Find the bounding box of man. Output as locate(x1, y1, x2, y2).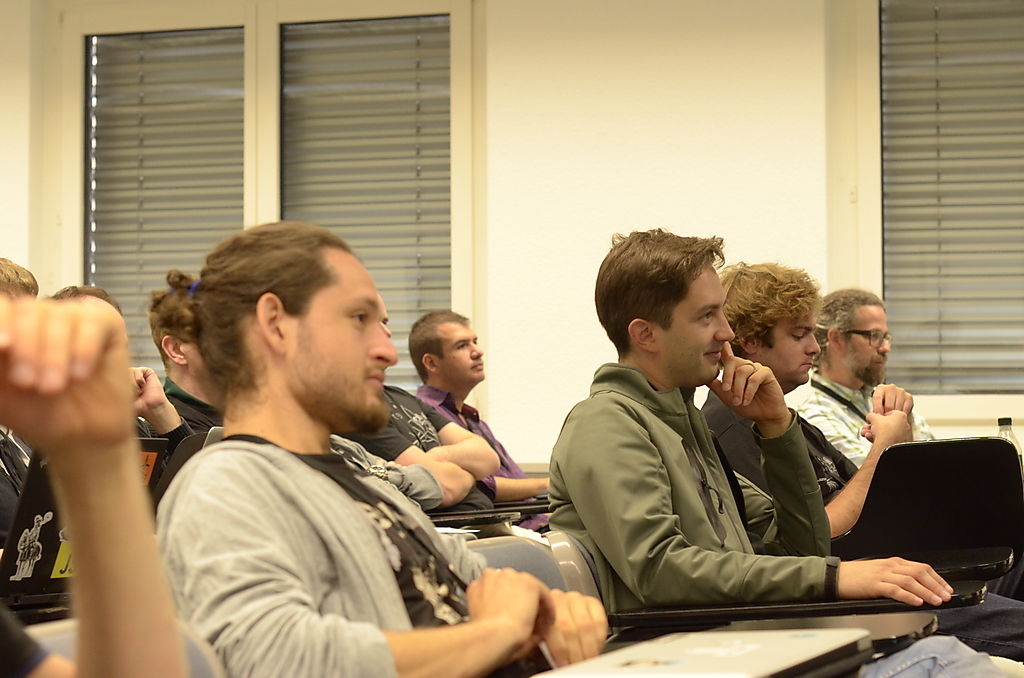
locate(698, 259, 1023, 661).
